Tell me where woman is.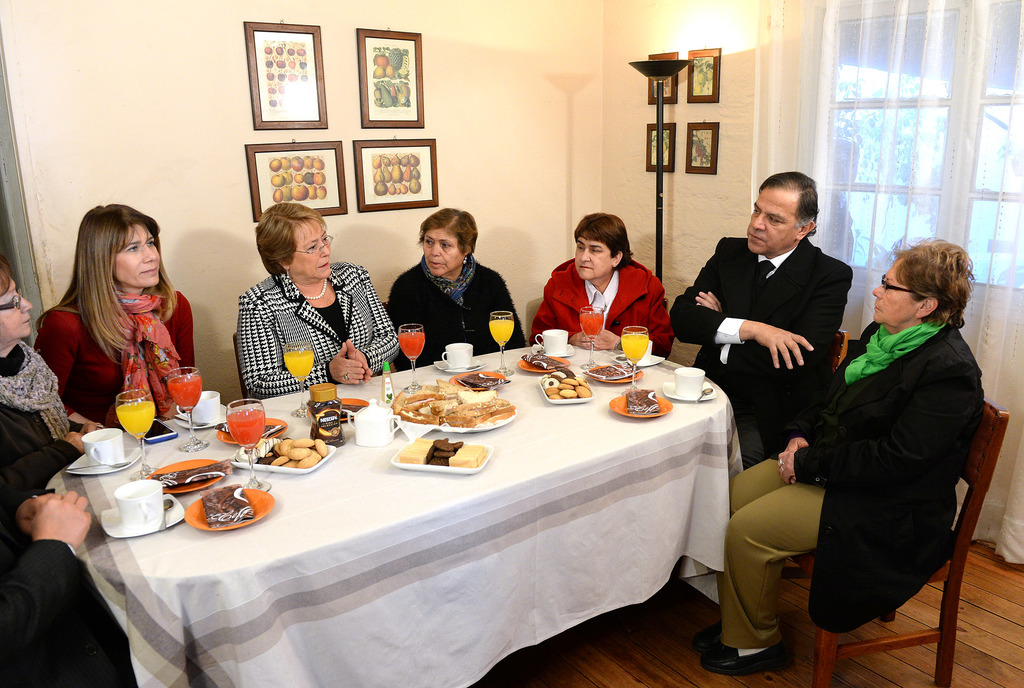
woman is at region(690, 239, 986, 678).
